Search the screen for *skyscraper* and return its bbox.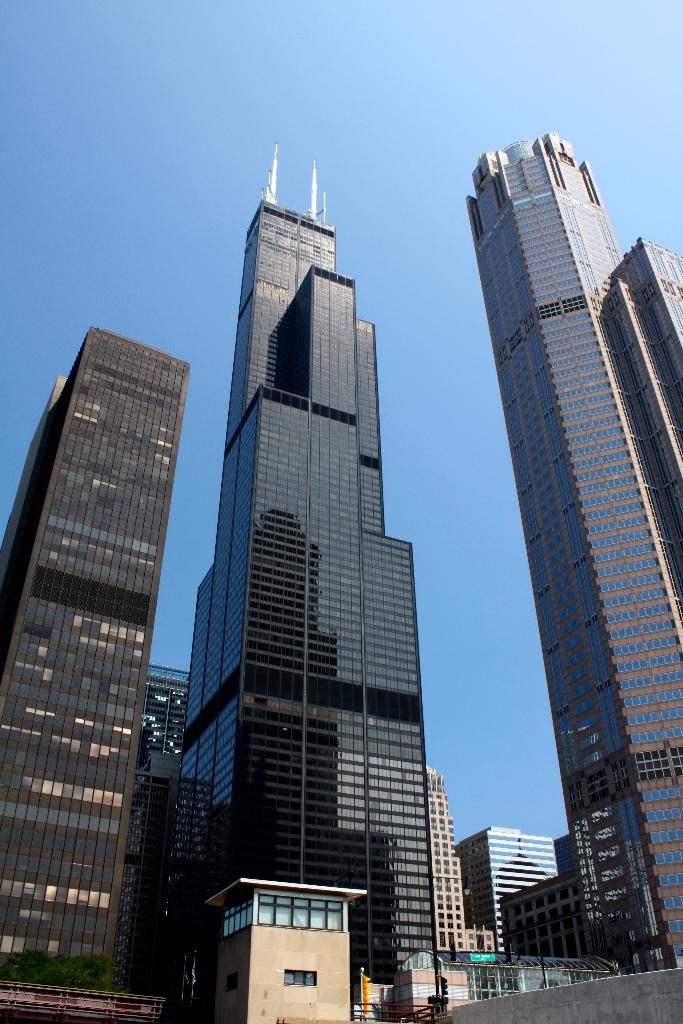
Found: Rect(0, 324, 188, 993).
